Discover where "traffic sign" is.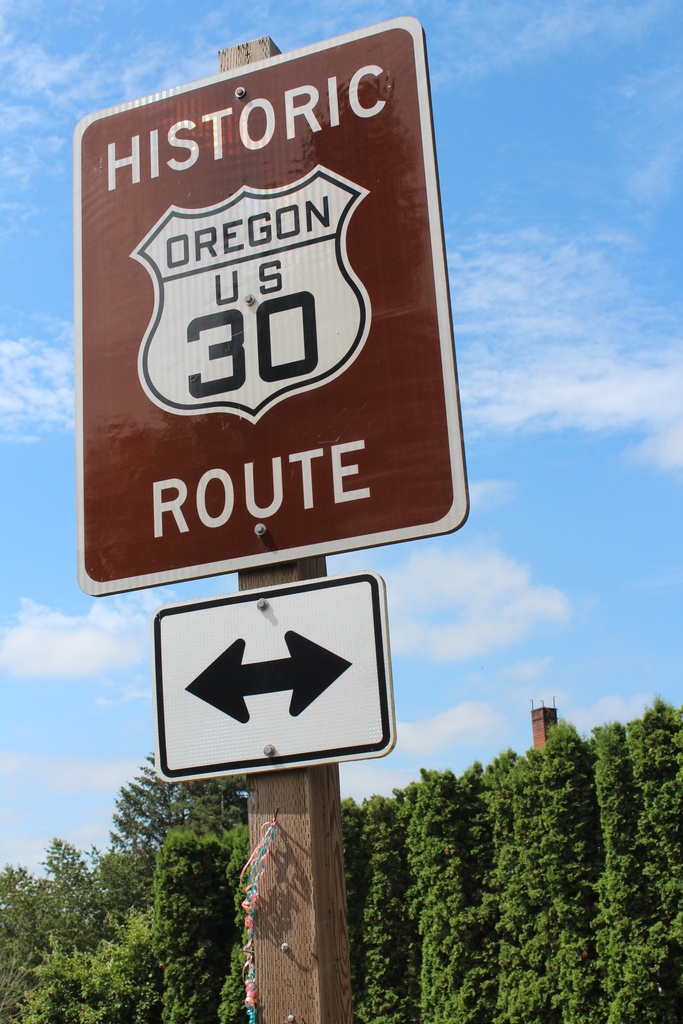
Discovered at [148,567,399,790].
